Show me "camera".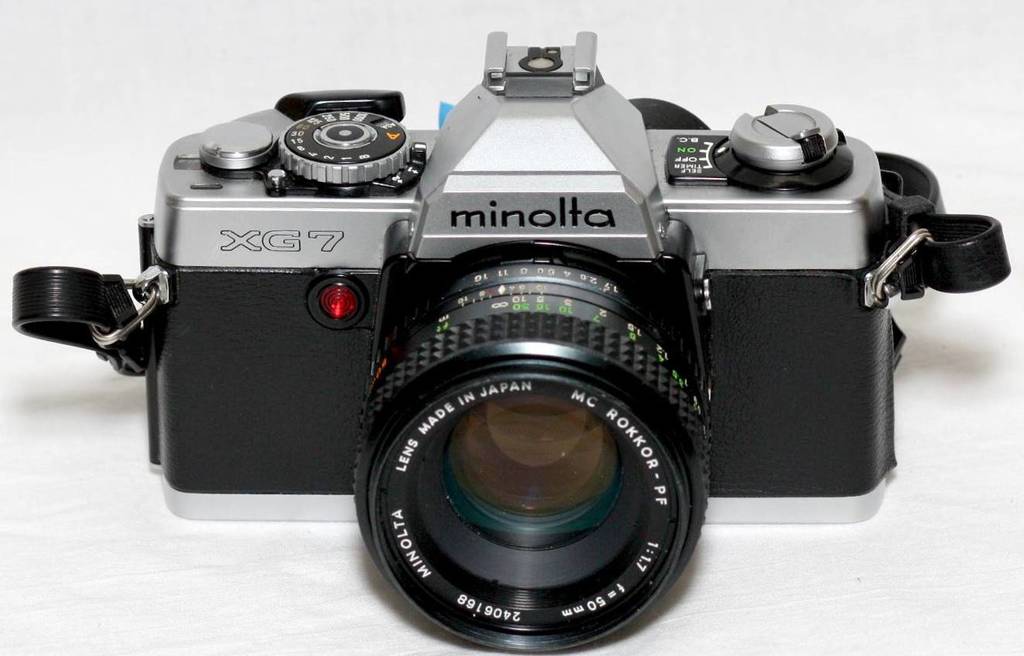
"camera" is here: 92,30,930,653.
